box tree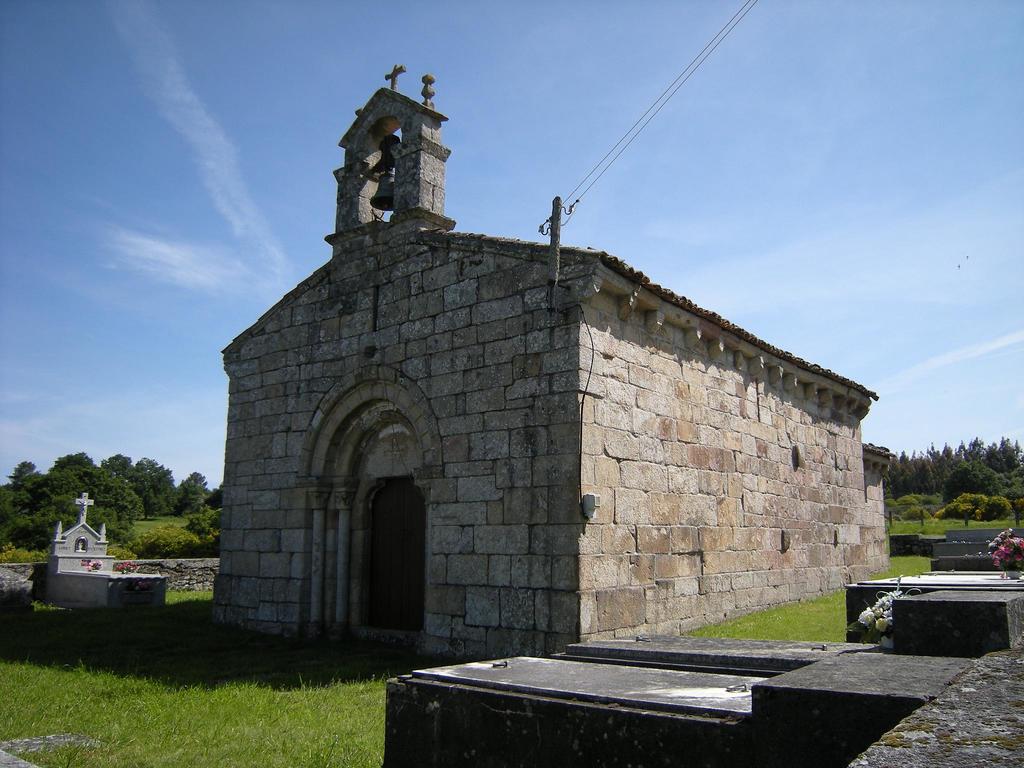
1006, 463, 1023, 495
